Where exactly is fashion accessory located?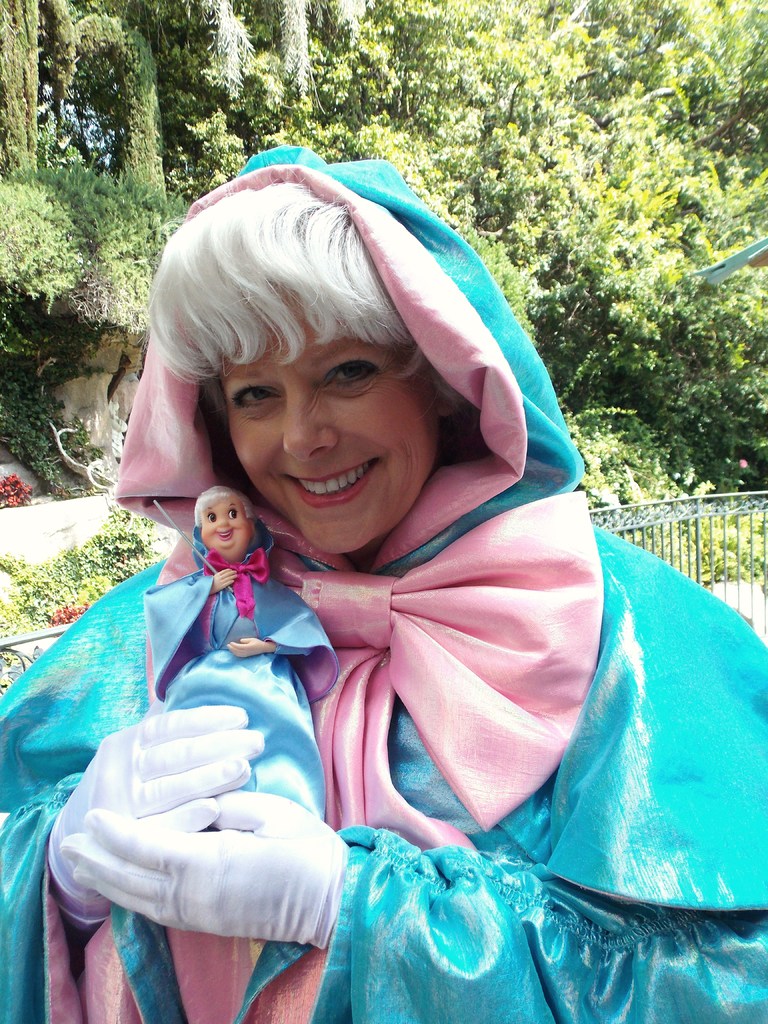
Its bounding box is 45 705 262 927.
